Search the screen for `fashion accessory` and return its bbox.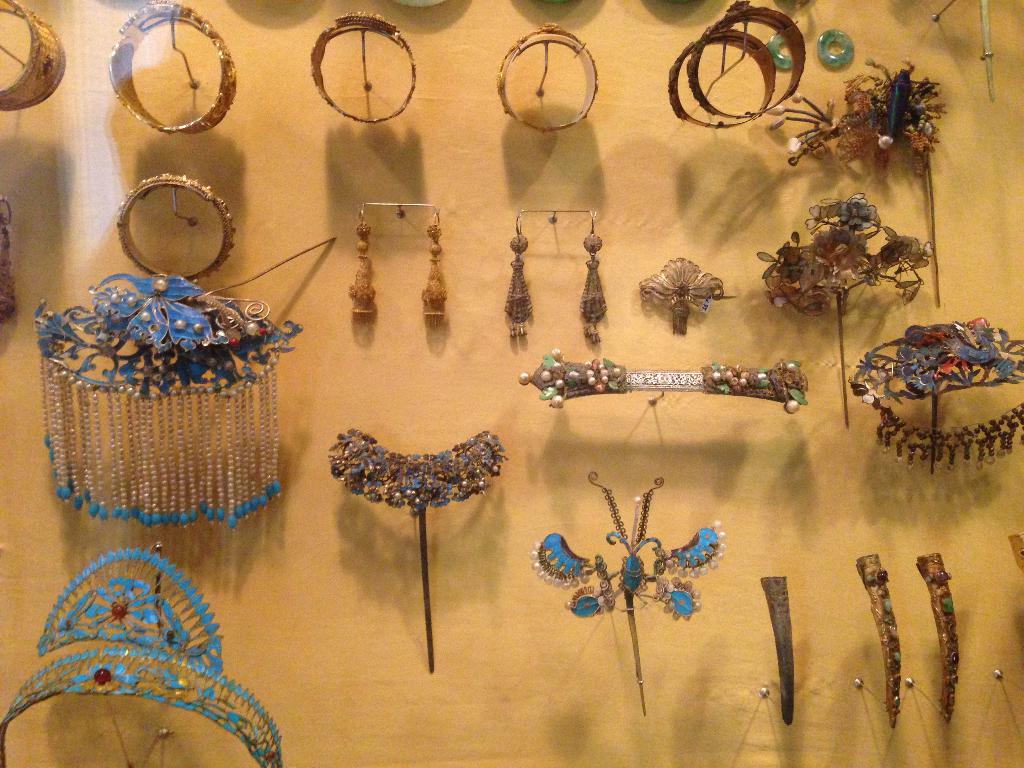
Found: 580/211/608/342.
